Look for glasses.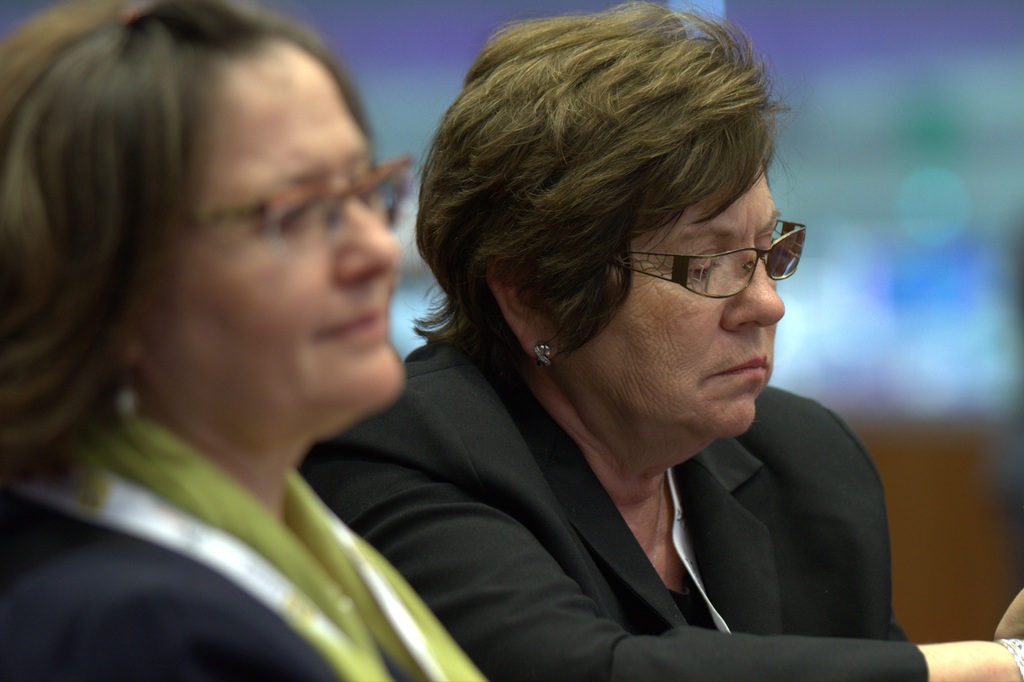
Found: (182,155,417,263).
